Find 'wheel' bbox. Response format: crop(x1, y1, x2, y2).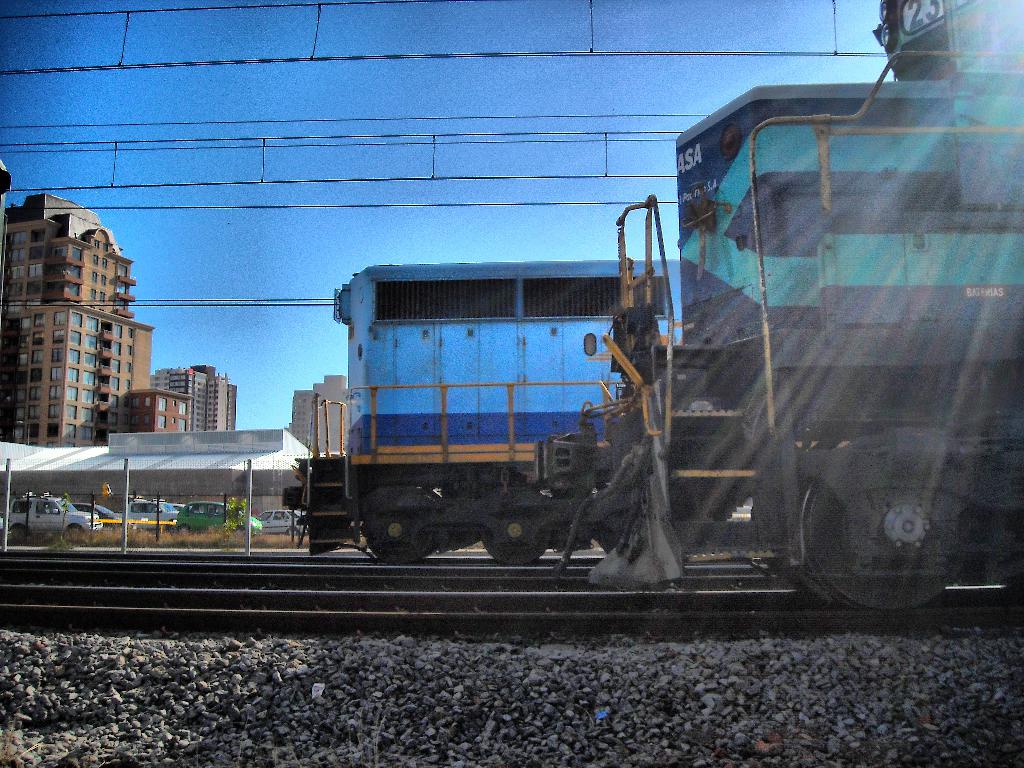
crop(70, 522, 84, 541).
